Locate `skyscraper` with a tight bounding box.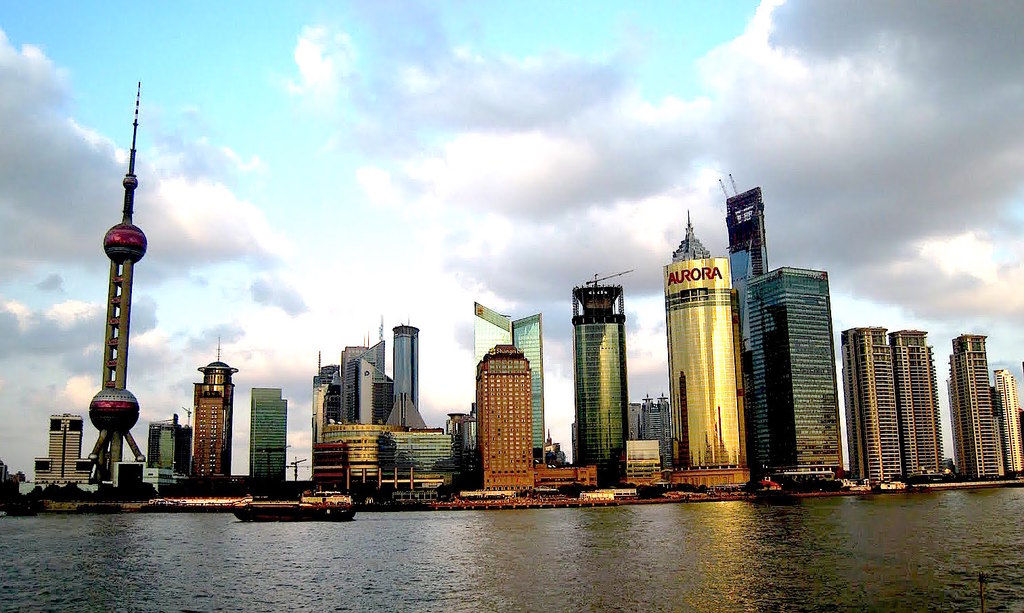
187/346/231/479.
